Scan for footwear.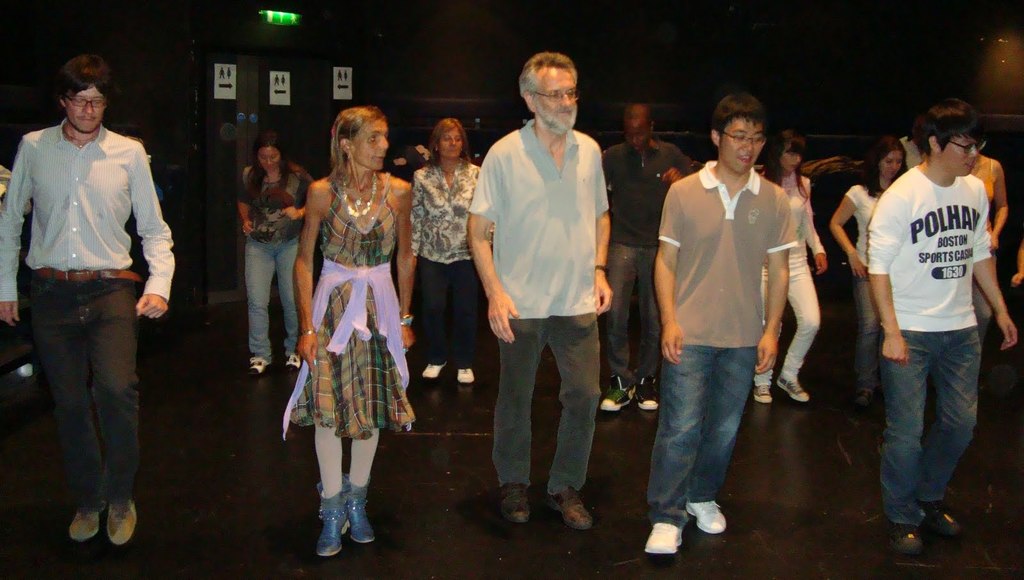
Scan result: x1=287 y1=351 x2=299 y2=366.
